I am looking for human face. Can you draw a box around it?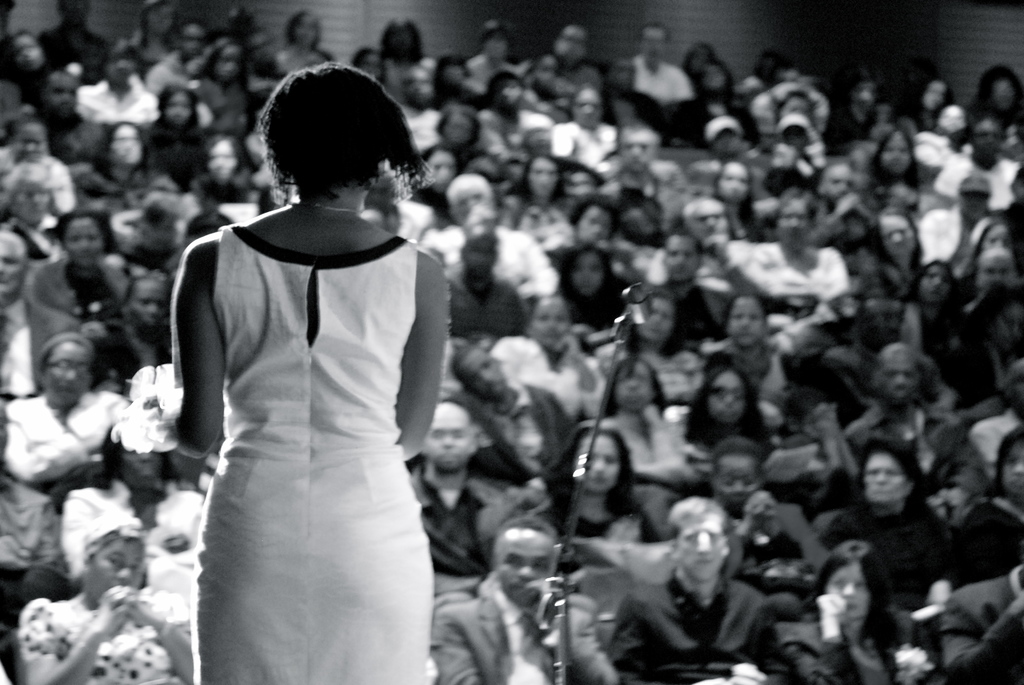
Sure, the bounding box is 659, 236, 697, 279.
